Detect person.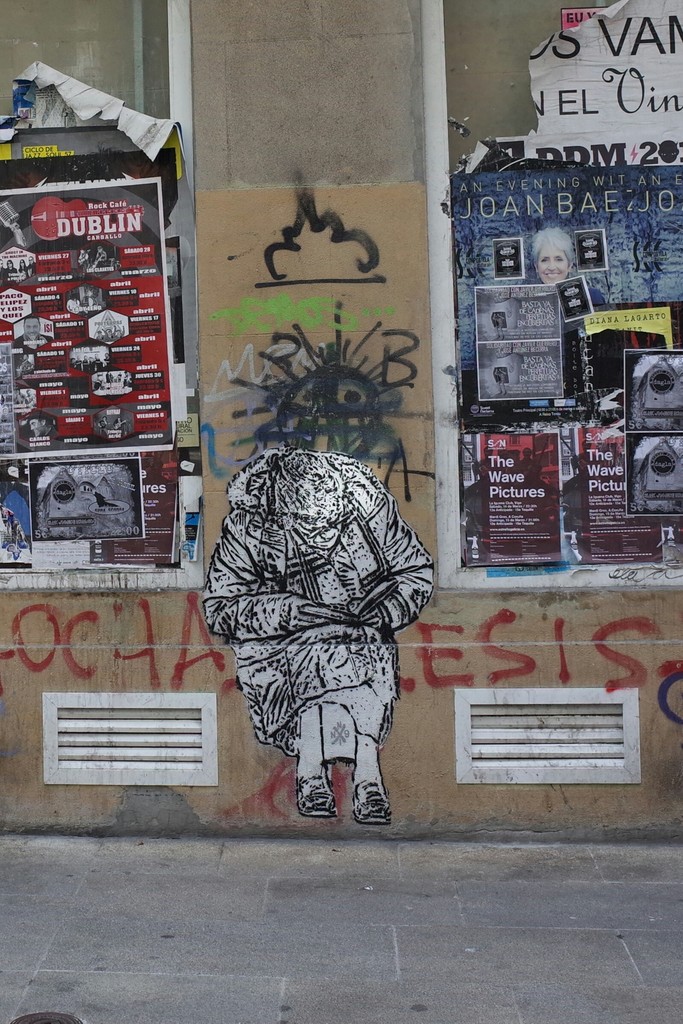
Detected at box(210, 403, 437, 850).
